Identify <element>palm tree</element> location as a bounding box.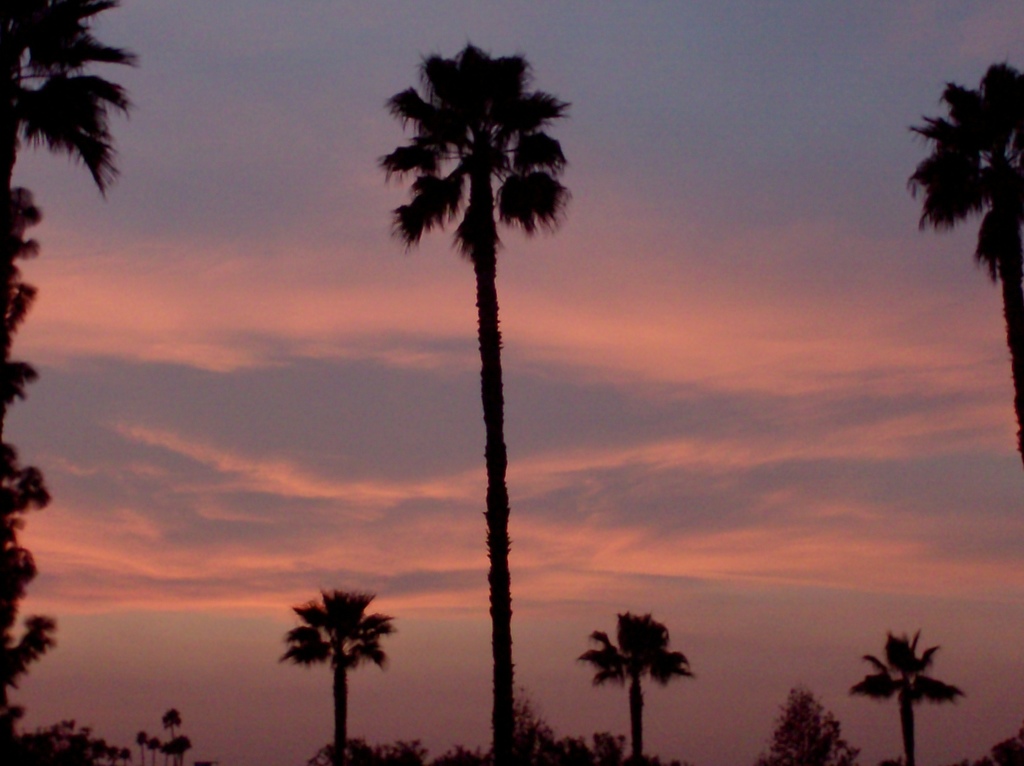
0, 0, 100, 181.
